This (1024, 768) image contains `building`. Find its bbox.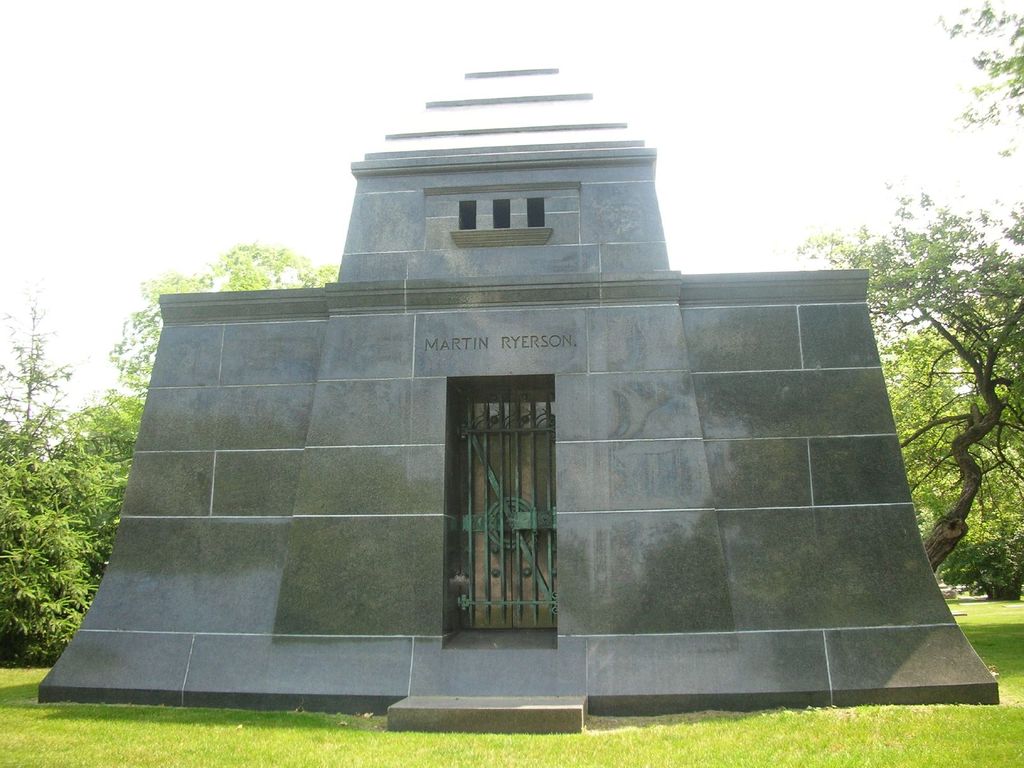
l=36, t=43, r=1000, b=735.
